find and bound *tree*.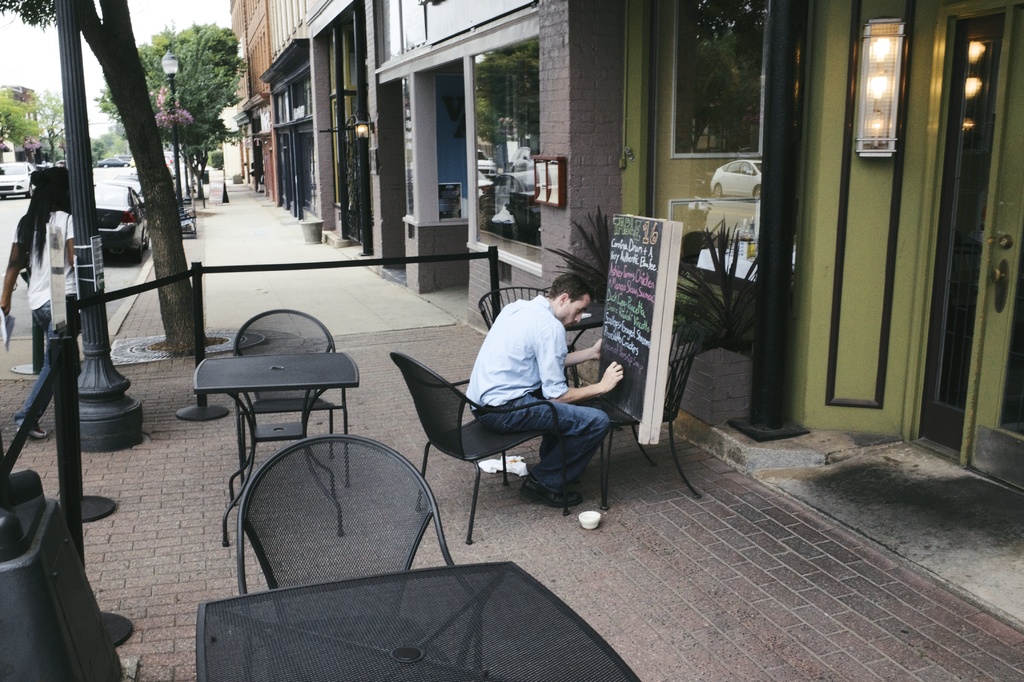
Bound: pyautogui.locateOnScreen(0, 0, 204, 363).
